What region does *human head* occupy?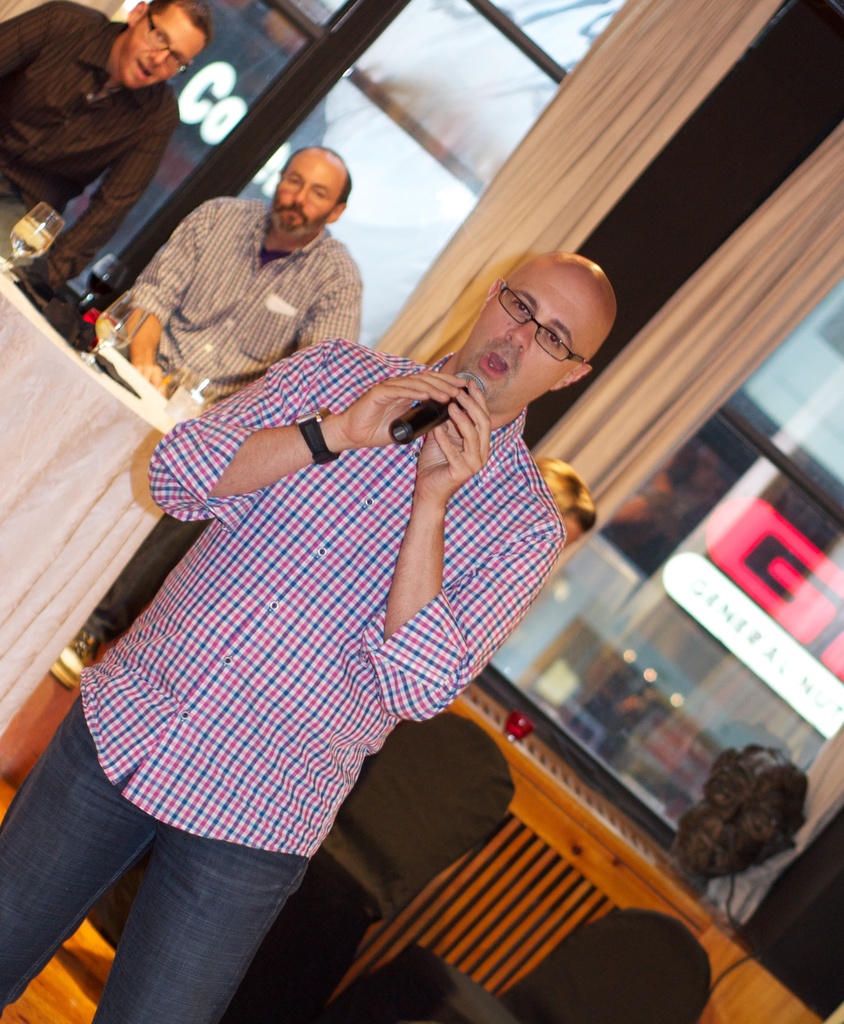
pyautogui.locateOnScreen(112, 0, 210, 92).
